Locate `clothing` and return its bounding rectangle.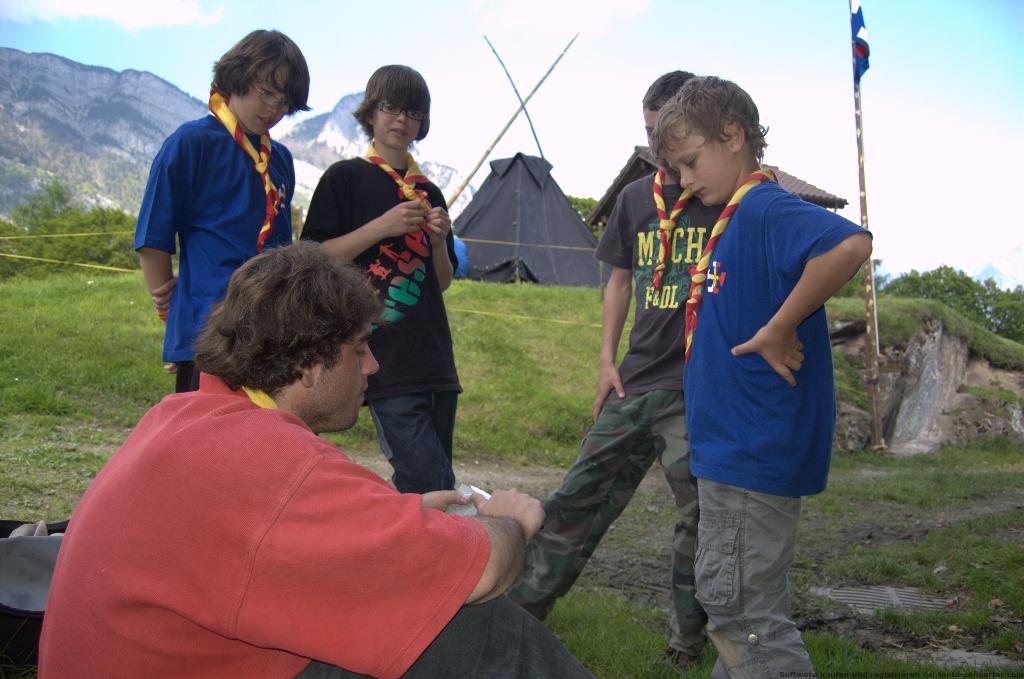
left=692, top=179, right=873, bottom=678.
